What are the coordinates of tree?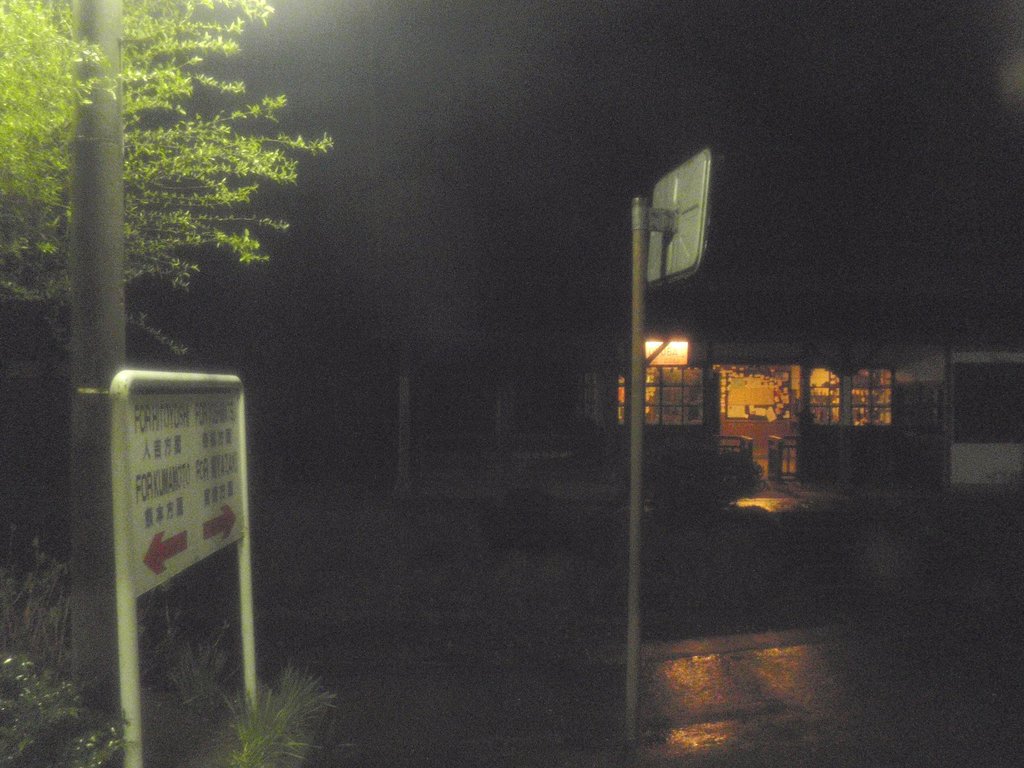
box(0, 0, 332, 377).
